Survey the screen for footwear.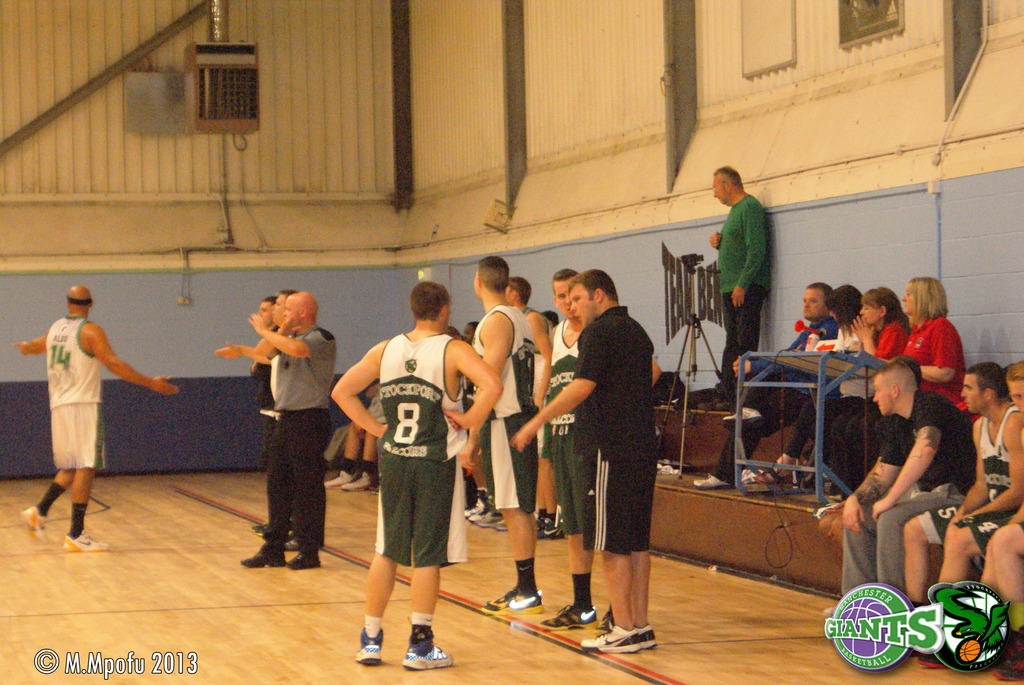
Survey found: <box>282,527,295,545</box>.
